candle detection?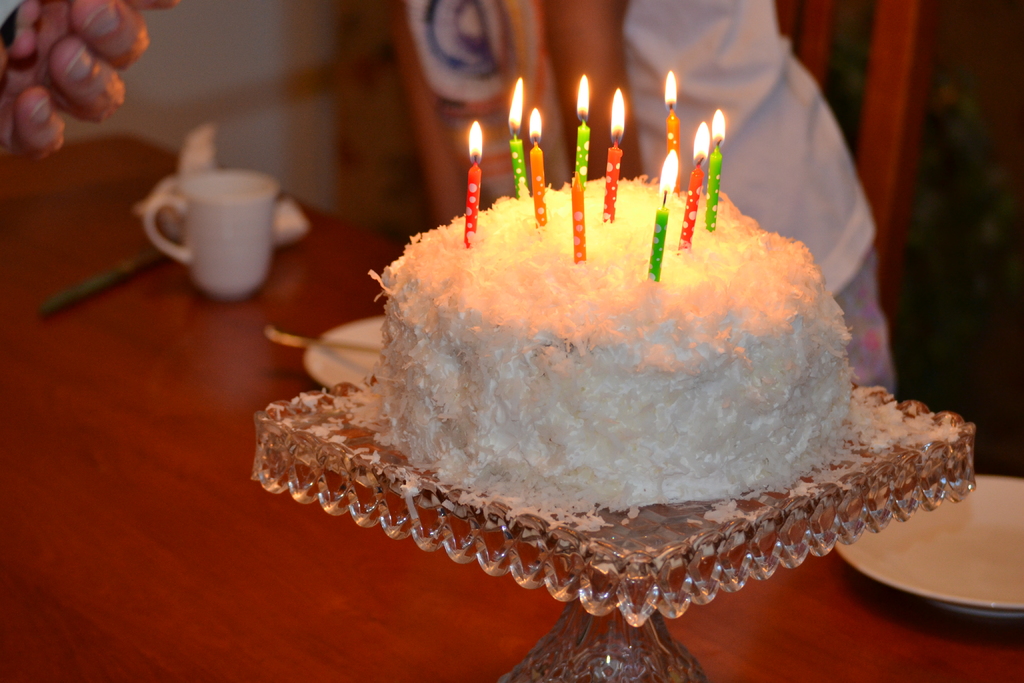
bbox=[531, 109, 546, 230]
